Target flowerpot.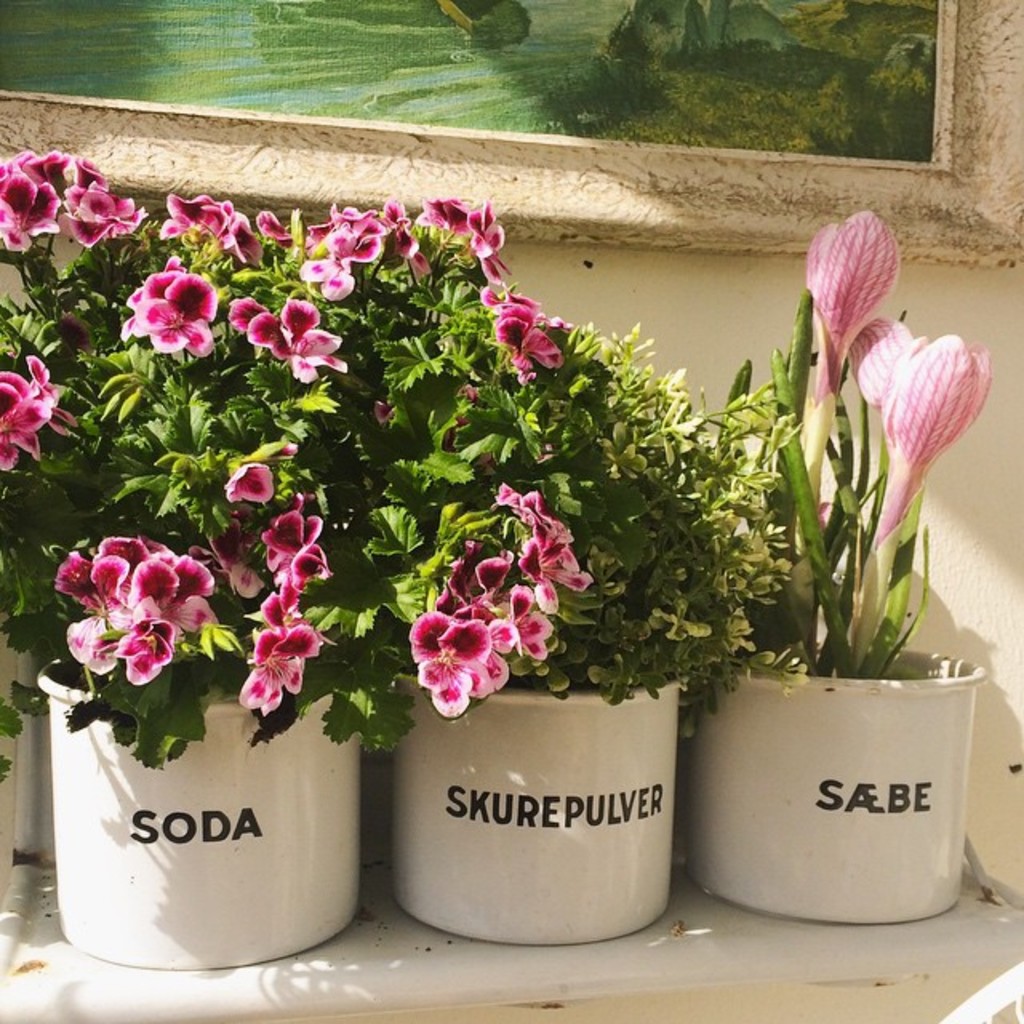
Target region: x1=707, y1=646, x2=981, y2=920.
